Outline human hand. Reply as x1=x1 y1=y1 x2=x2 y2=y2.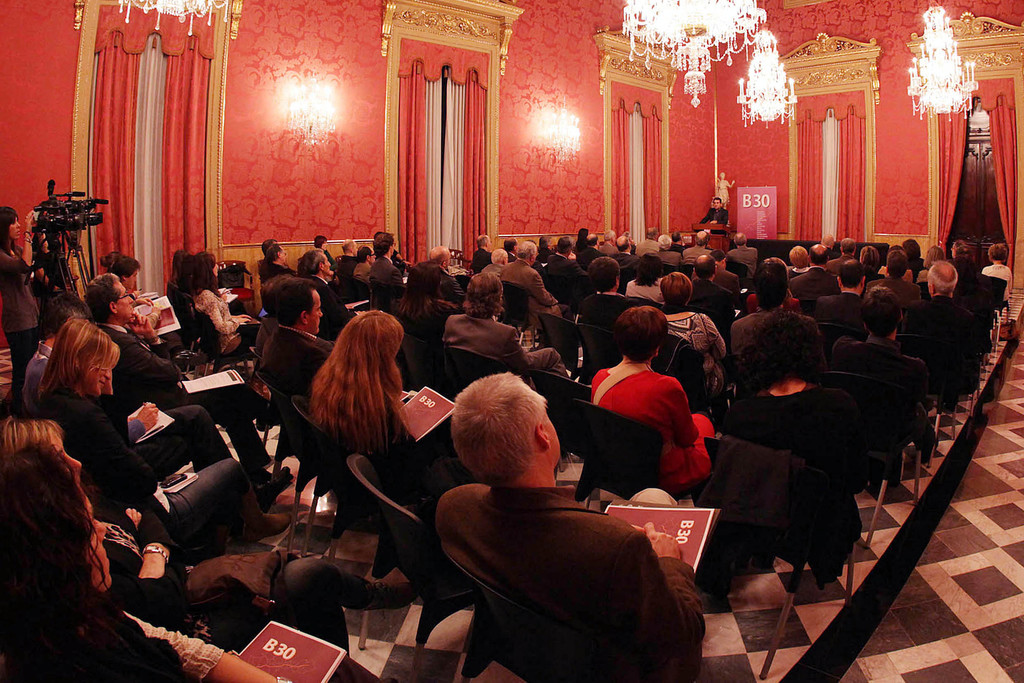
x1=708 y1=217 x2=721 y2=225.
